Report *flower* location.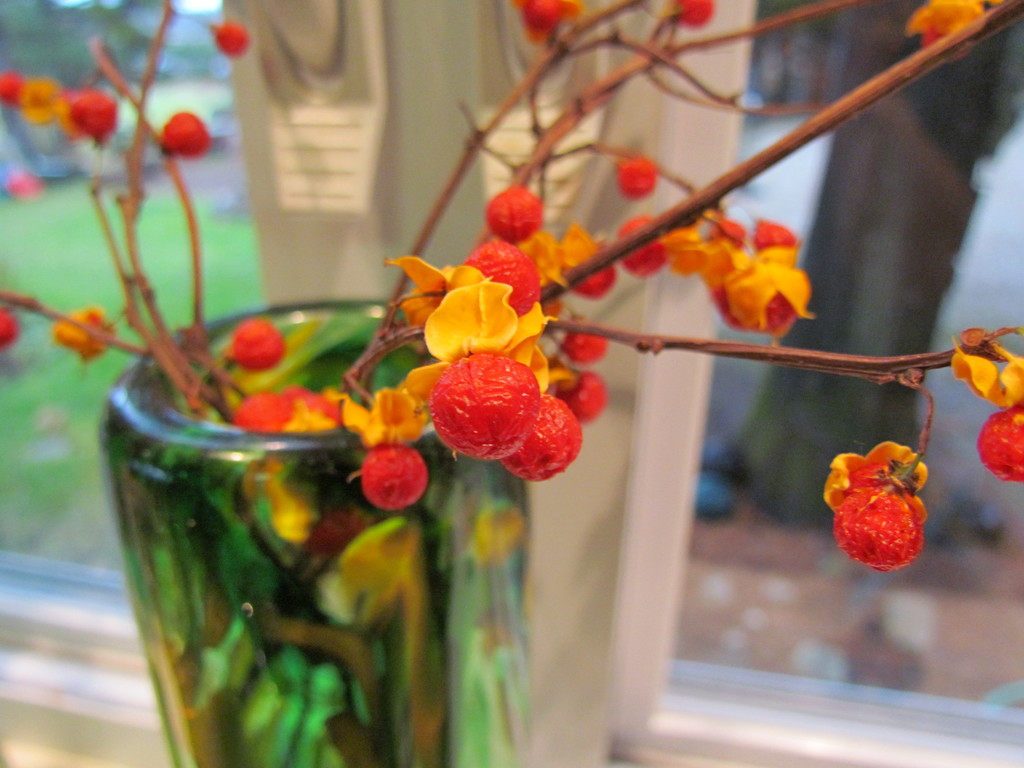
Report: [x1=231, y1=312, x2=282, y2=377].
